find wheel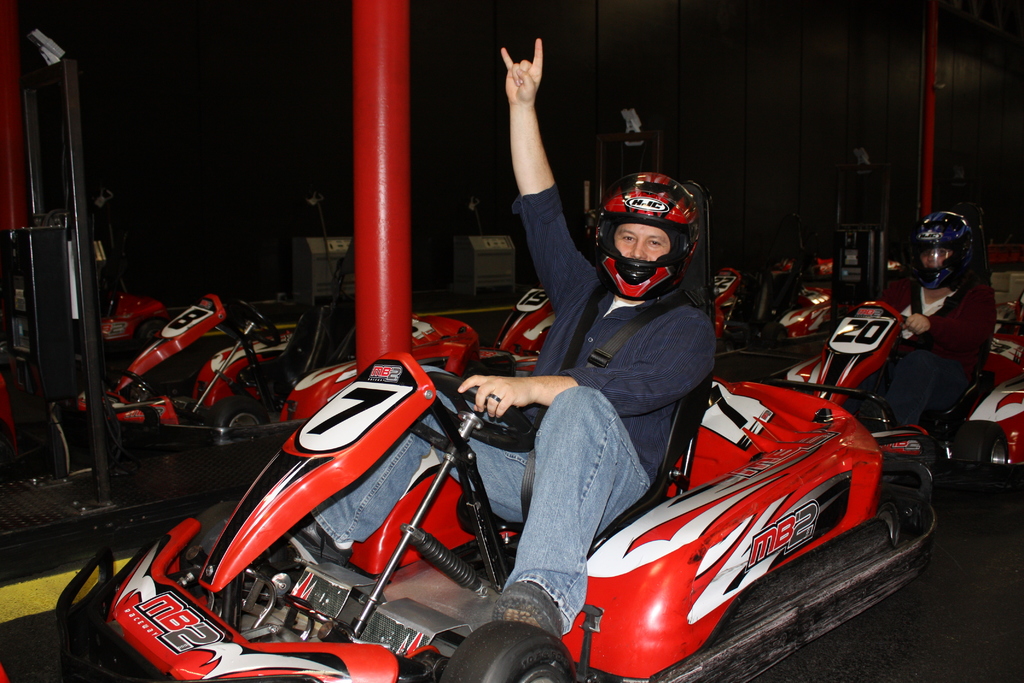
bbox=(212, 297, 281, 346)
